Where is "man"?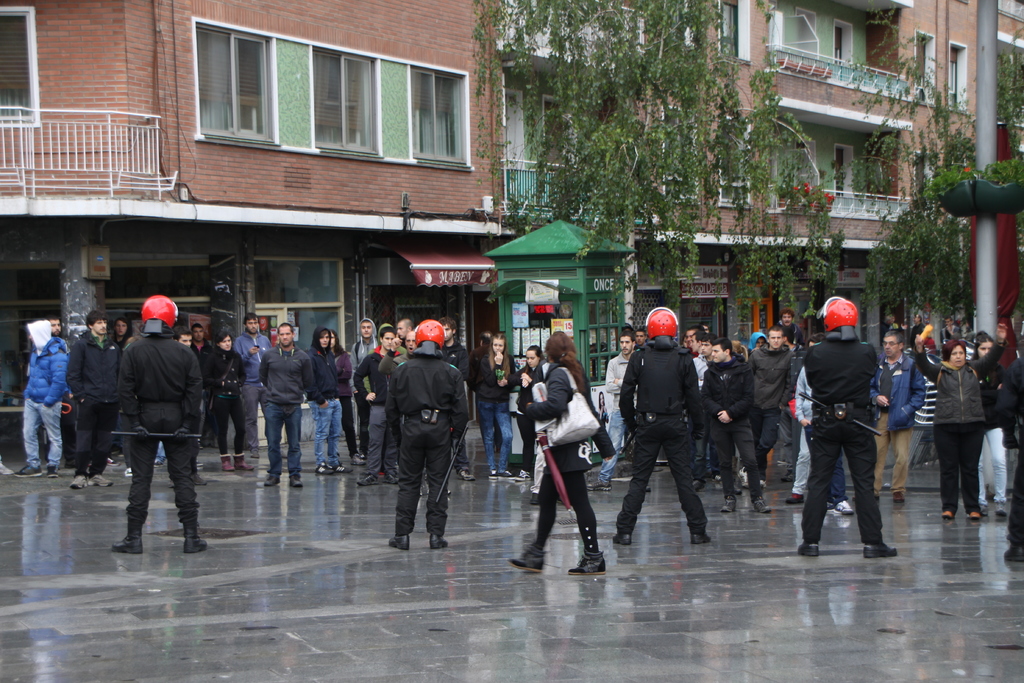
pyautogui.locateOnScreen(798, 295, 899, 561).
